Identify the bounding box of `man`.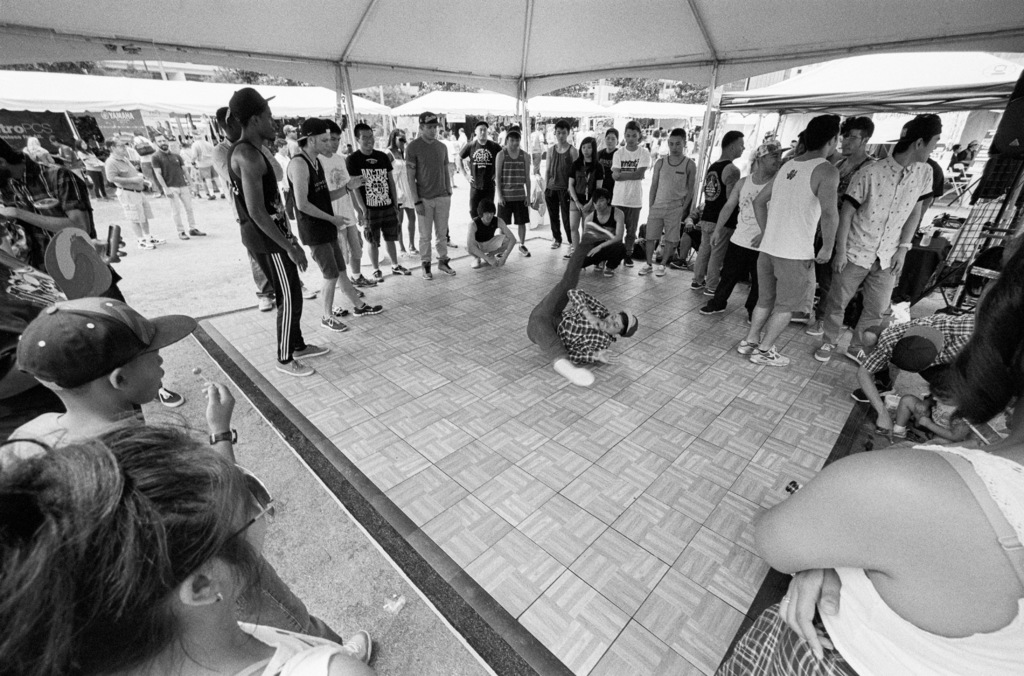
{"left": 690, "top": 132, "right": 742, "bottom": 292}.
